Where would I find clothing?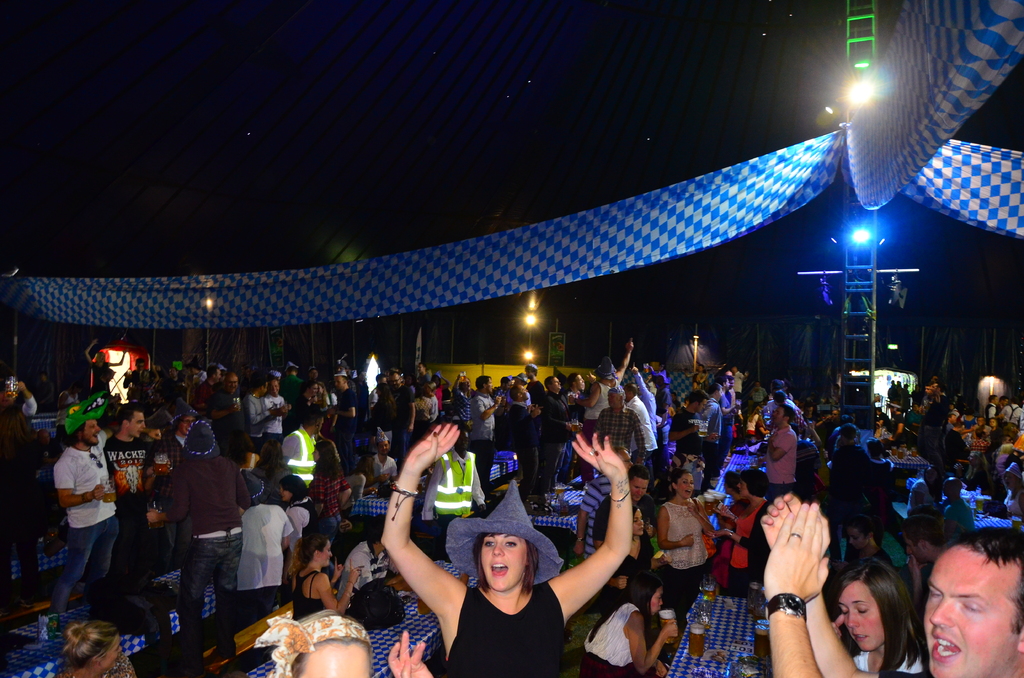
At 396,384,417,446.
